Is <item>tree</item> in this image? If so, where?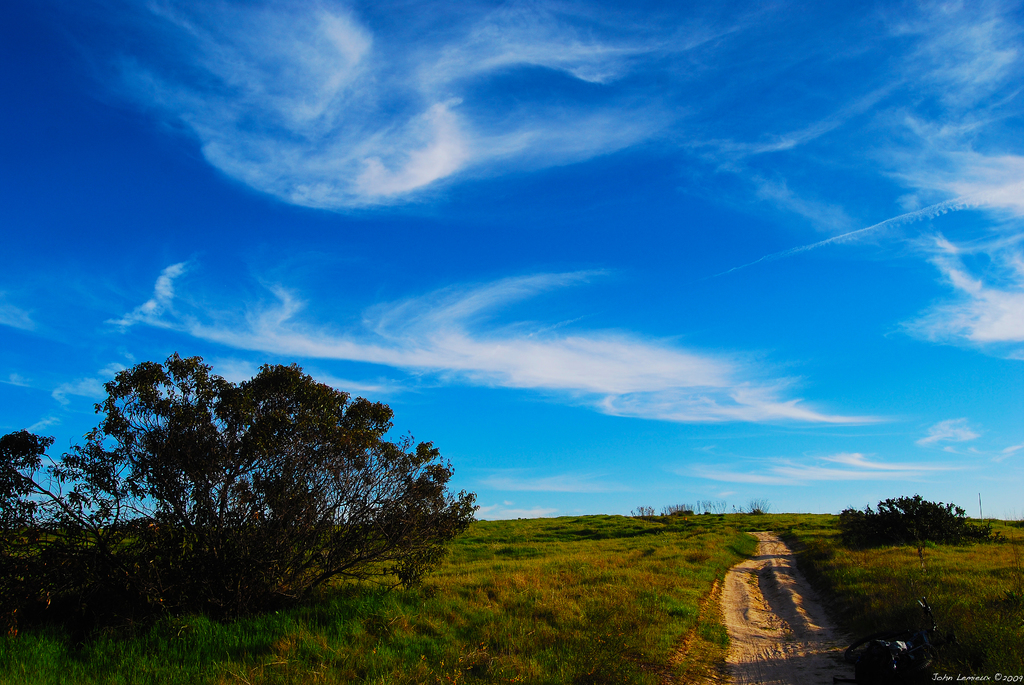
Yes, at [837, 496, 991, 553].
